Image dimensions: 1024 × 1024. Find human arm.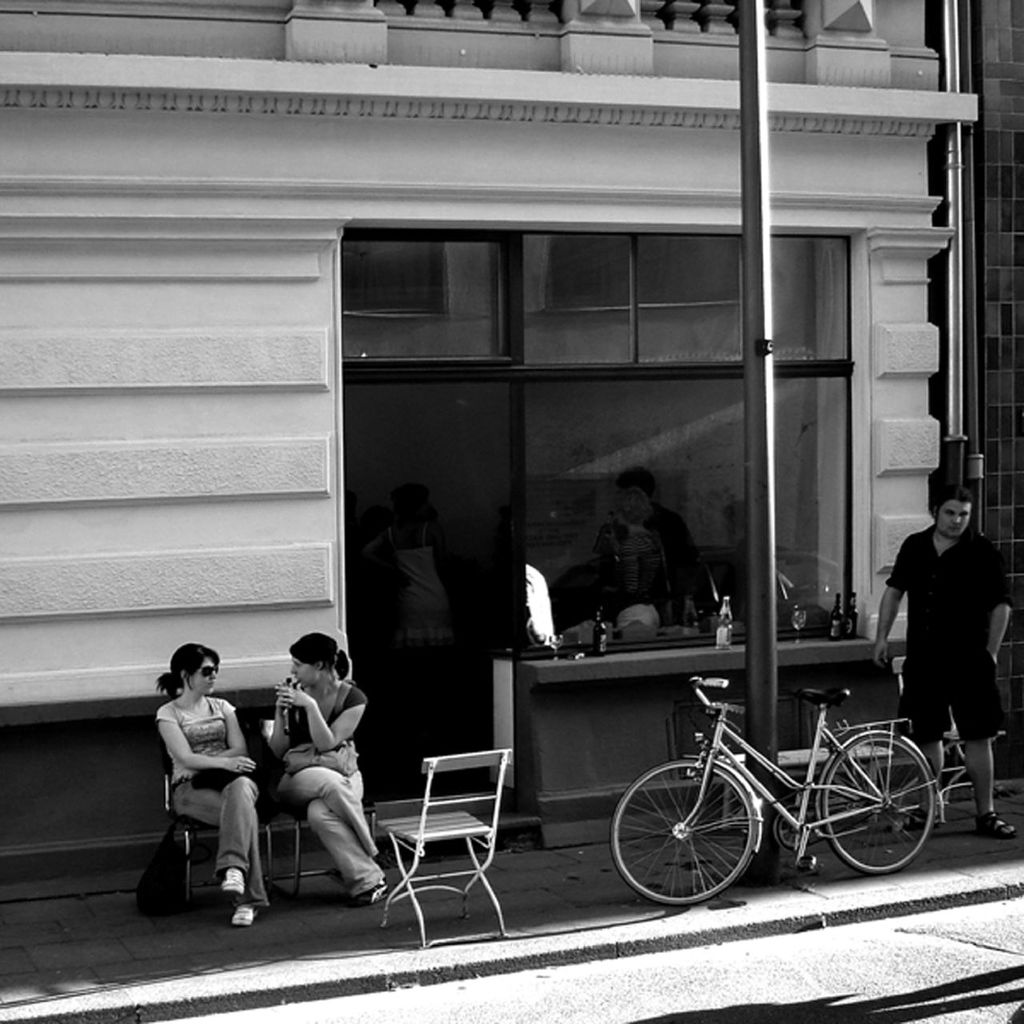
BBox(158, 709, 246, 767).
